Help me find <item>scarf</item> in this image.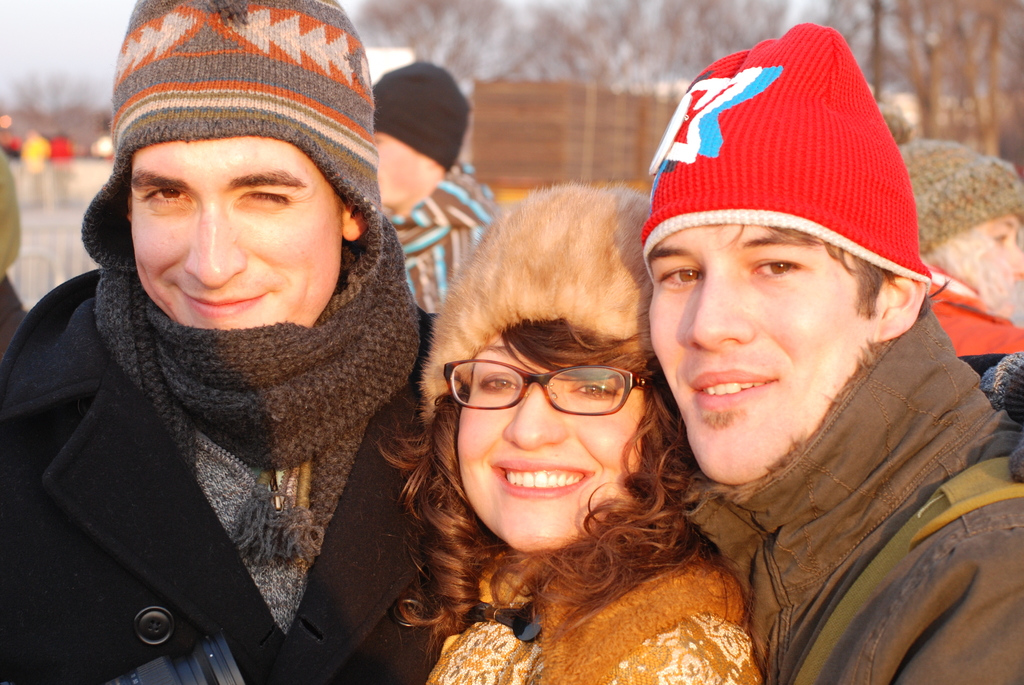
Found it: {"left": 77, "top": 273, "right": 419, "bottom": 574}.
